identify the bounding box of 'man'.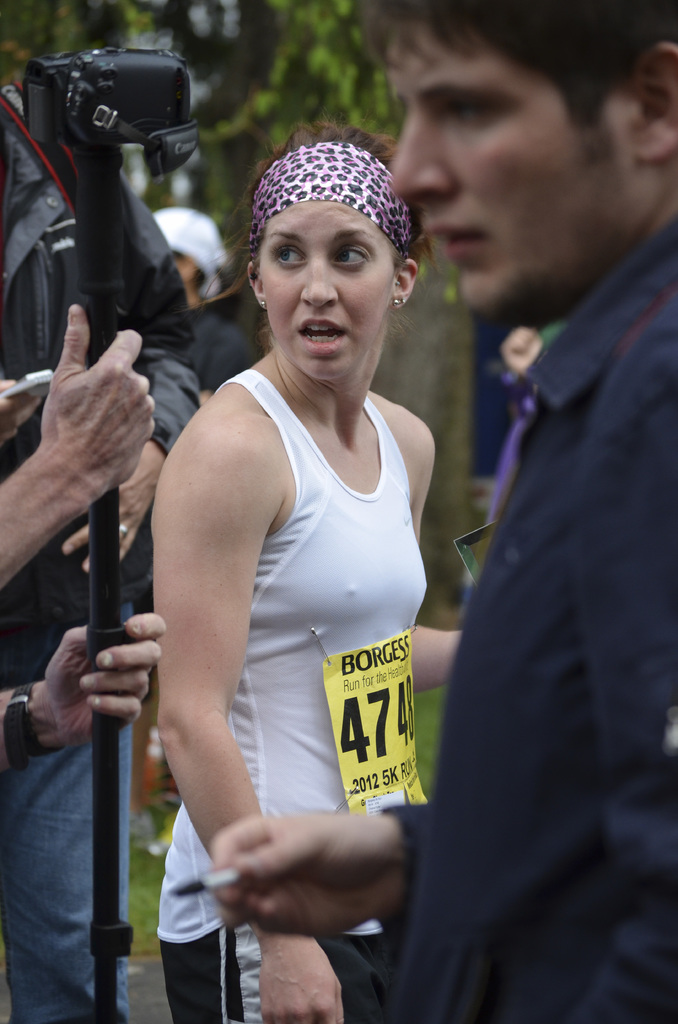
207/0/677/1023.
